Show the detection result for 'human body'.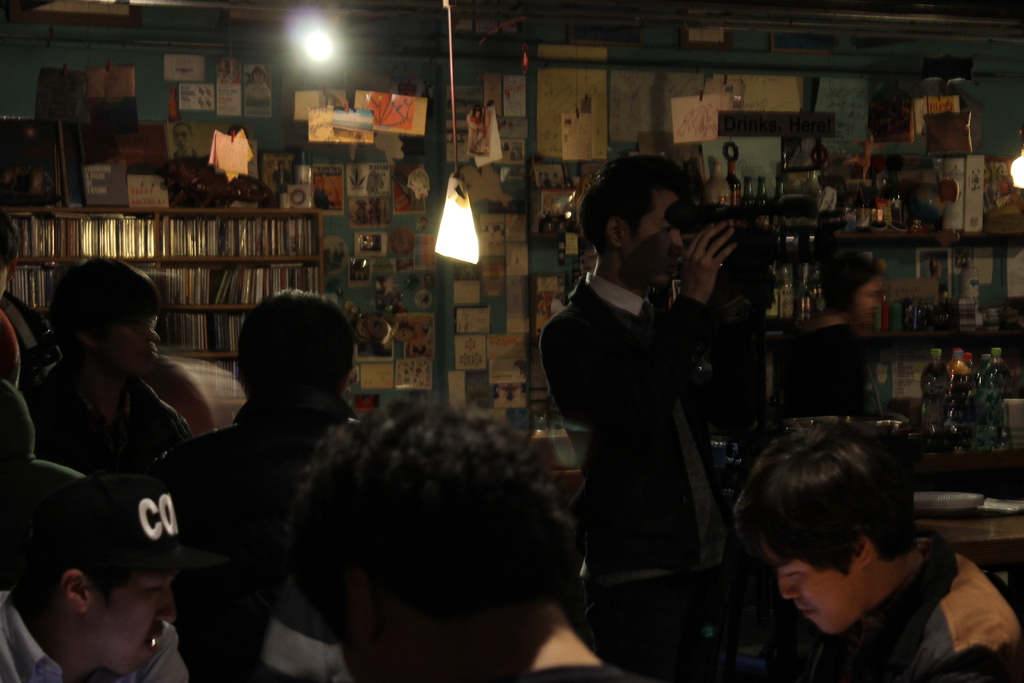
[529, 155, 753, 672].
